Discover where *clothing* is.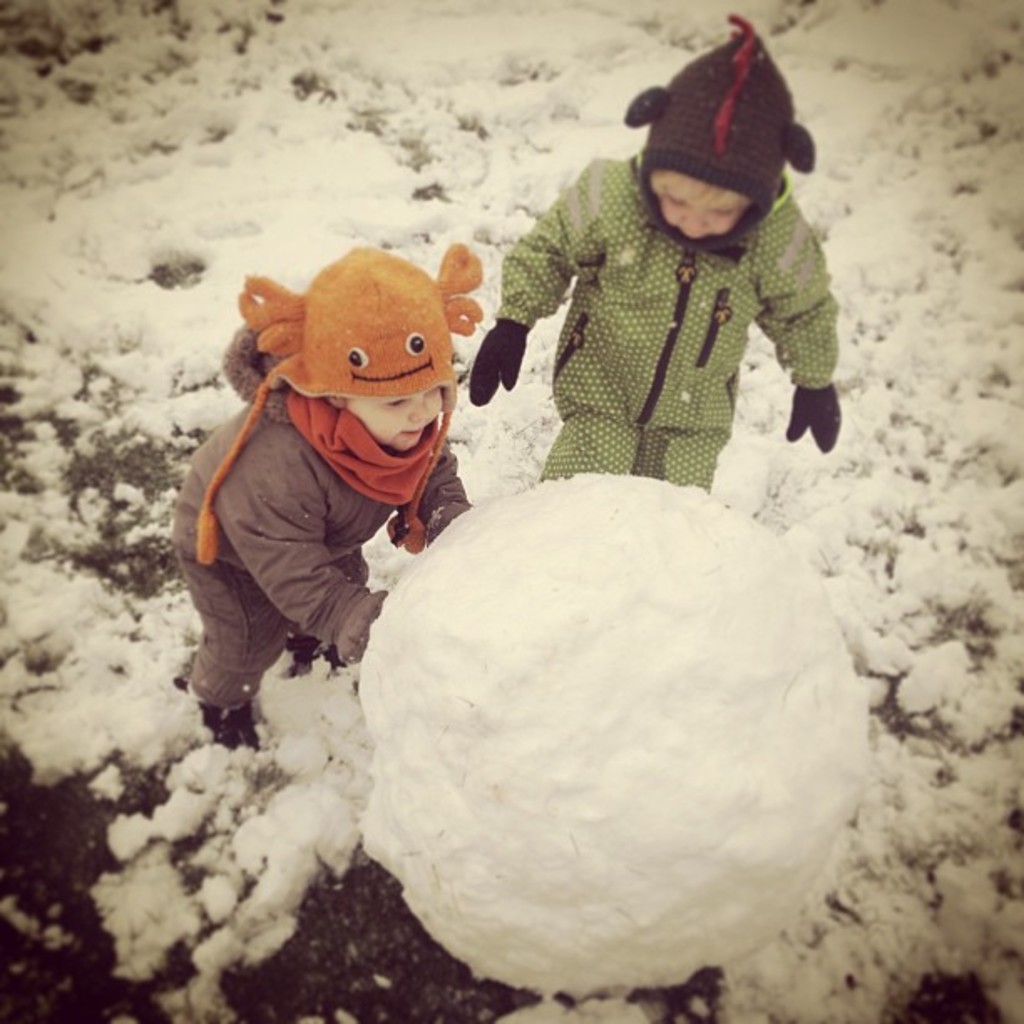
Discovered at bbox=[166, 311, 465, 711].
